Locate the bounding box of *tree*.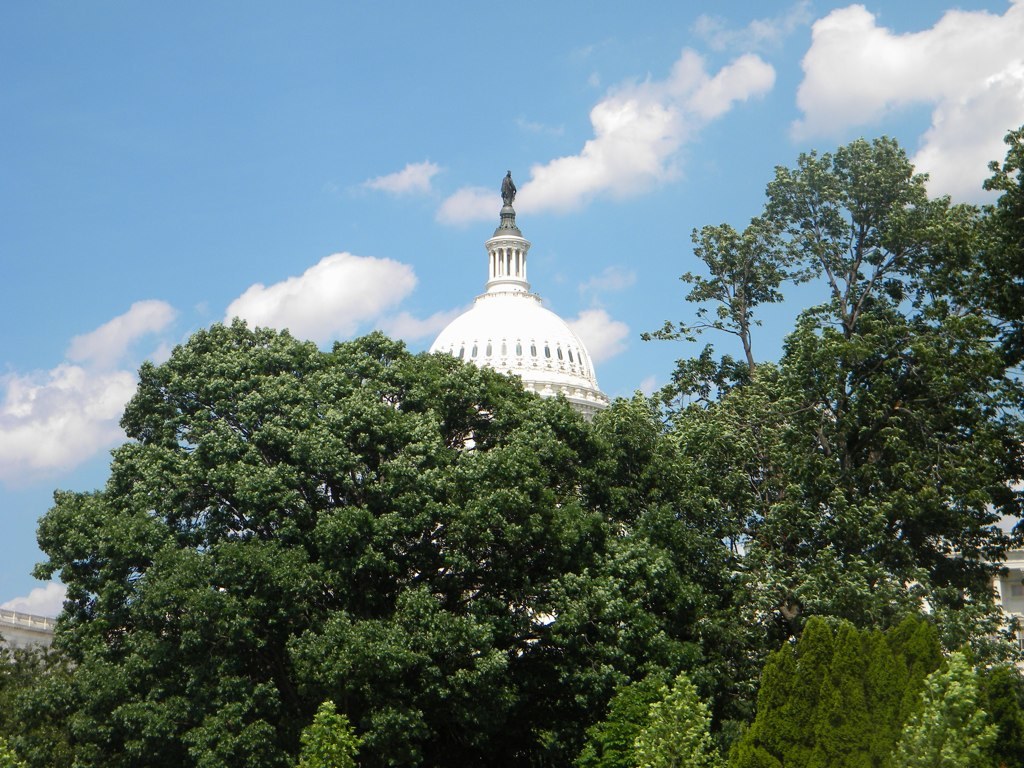
Bounding box: l=663, t=109, r=997, b=690.
